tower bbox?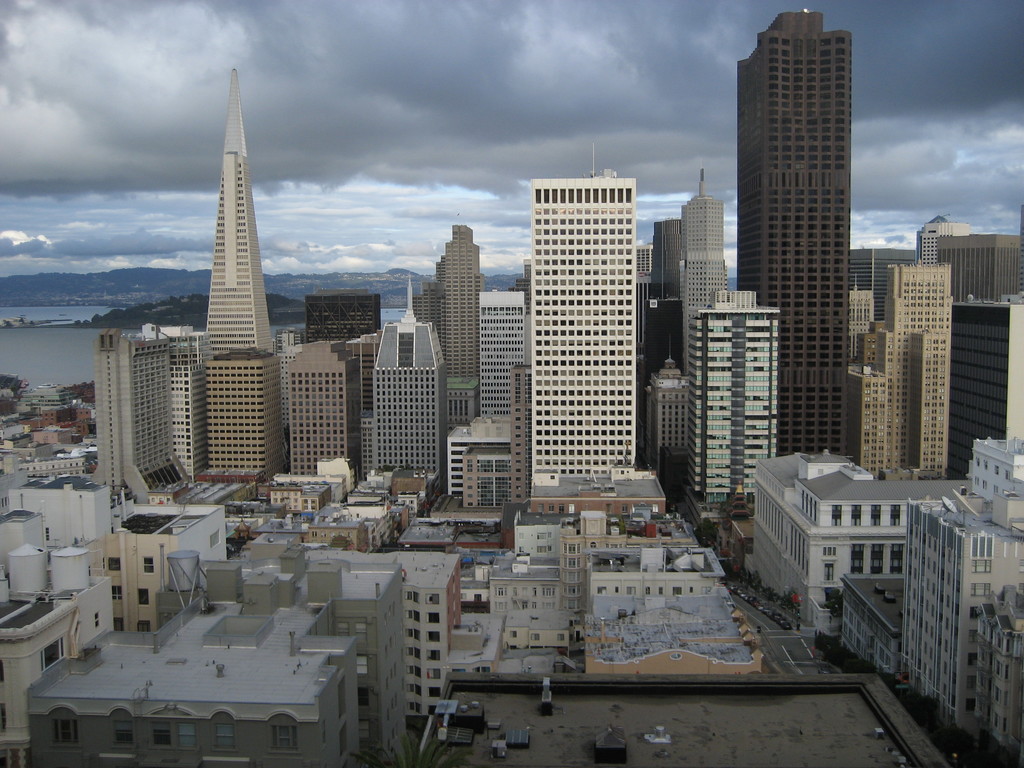
[x1=415, y1=220, x2=479, y2=412]
